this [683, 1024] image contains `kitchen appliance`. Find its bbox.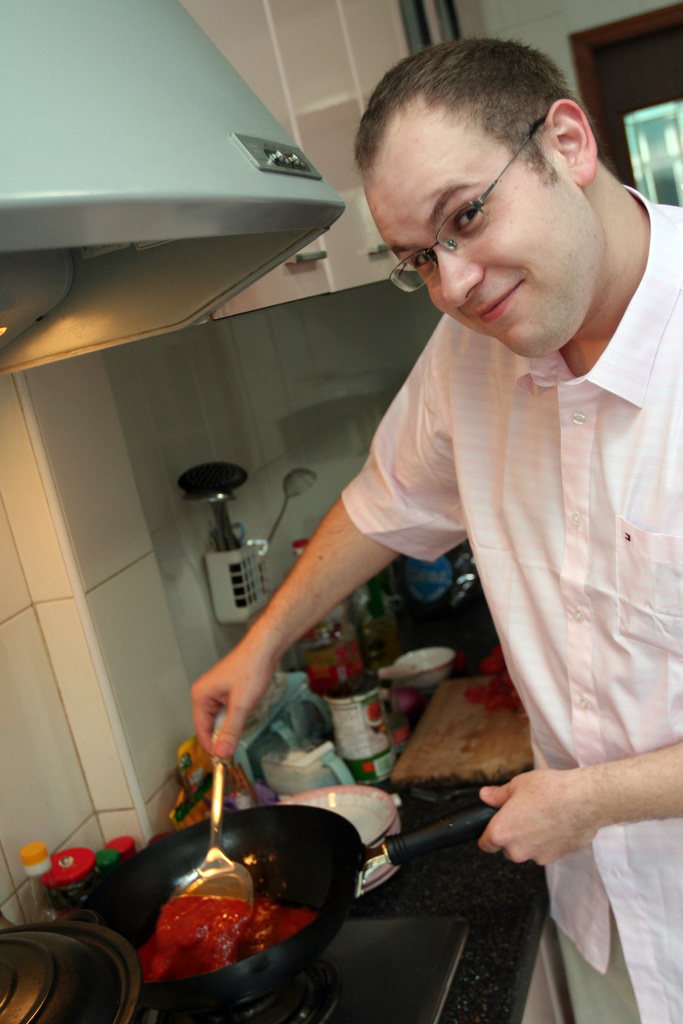
l=385, t=648, r=468, b=692.
